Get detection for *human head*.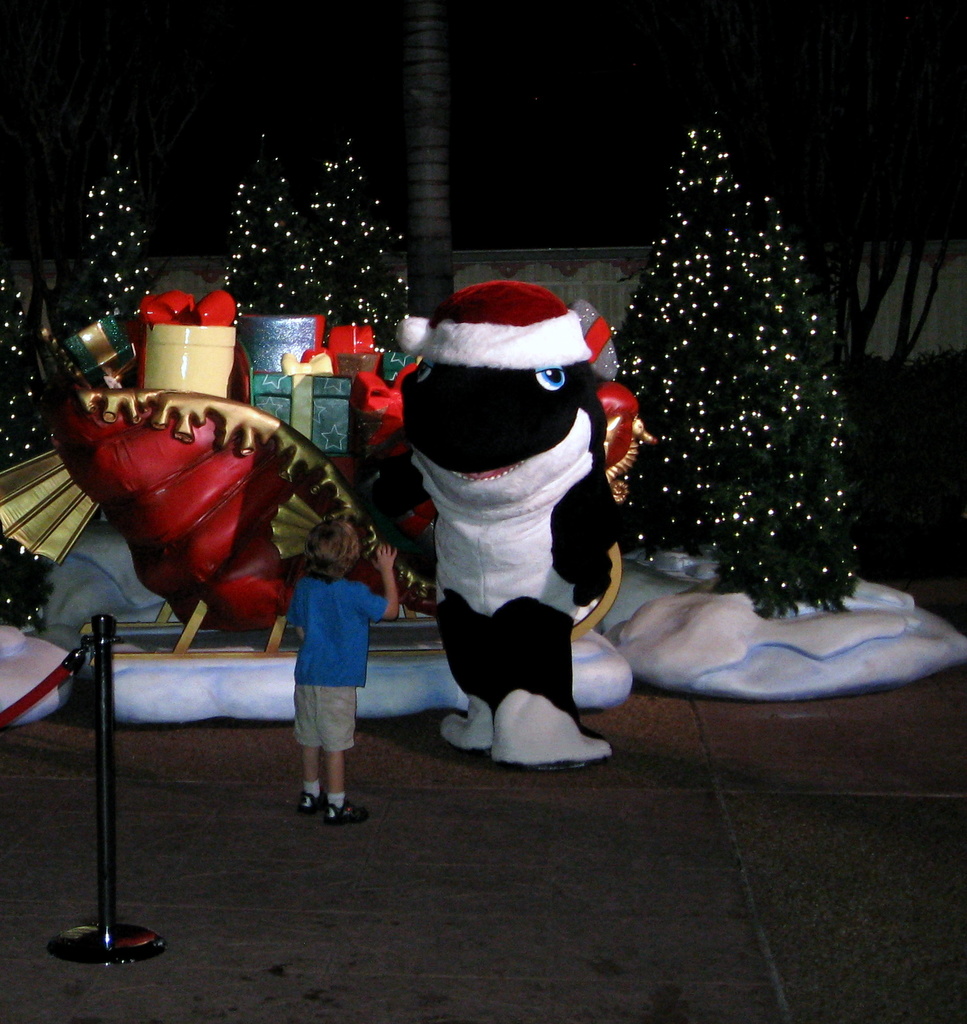
Detection: 304:524:360:575.
